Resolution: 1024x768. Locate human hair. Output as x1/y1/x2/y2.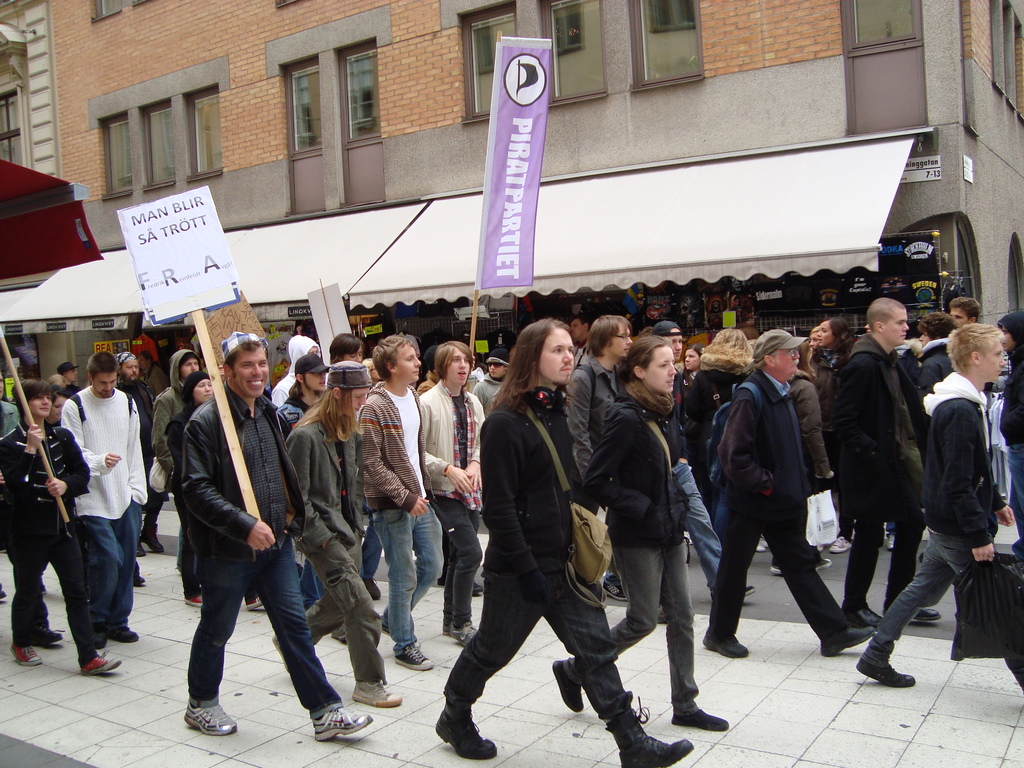
499/323/582/427.
